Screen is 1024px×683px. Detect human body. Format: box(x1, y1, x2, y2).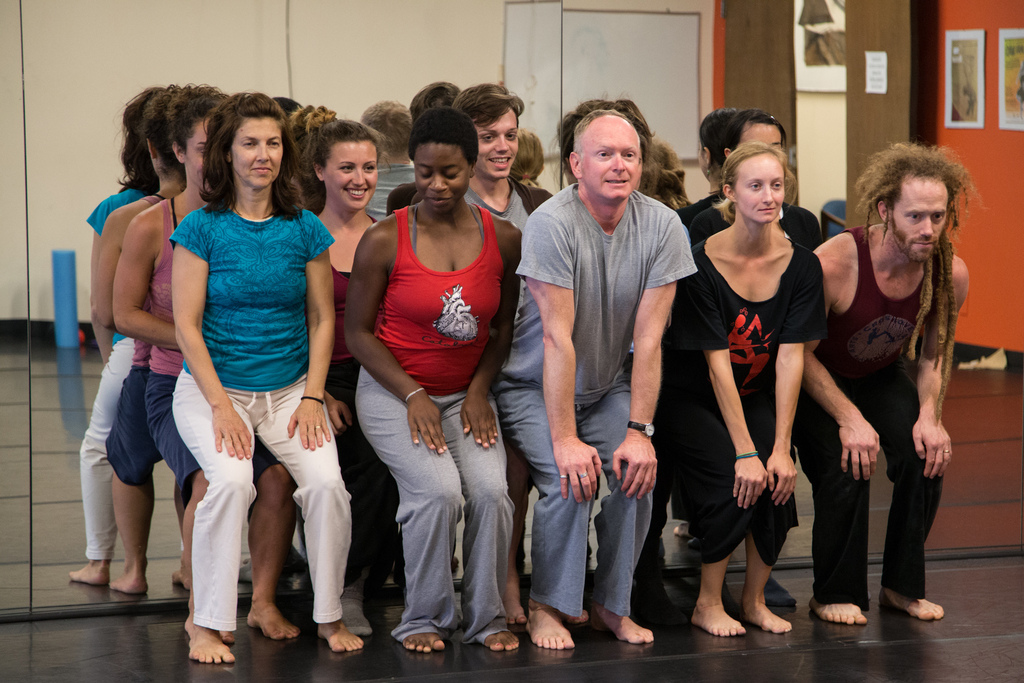
box(660, 139, 826, 641).
